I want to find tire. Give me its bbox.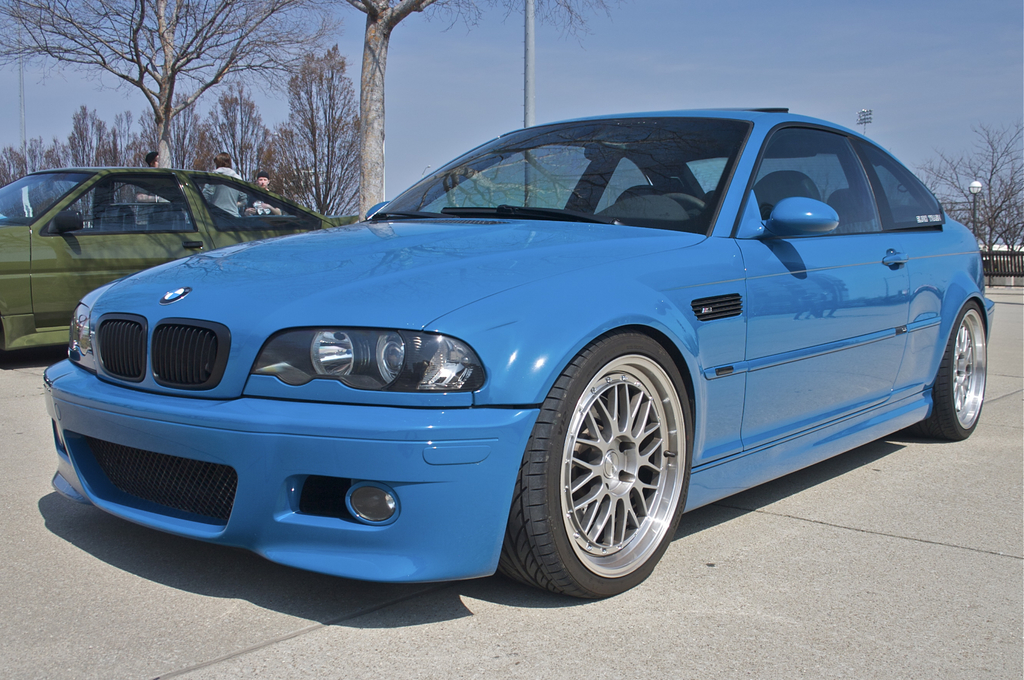
bbox(913, 300, 987, 441).
